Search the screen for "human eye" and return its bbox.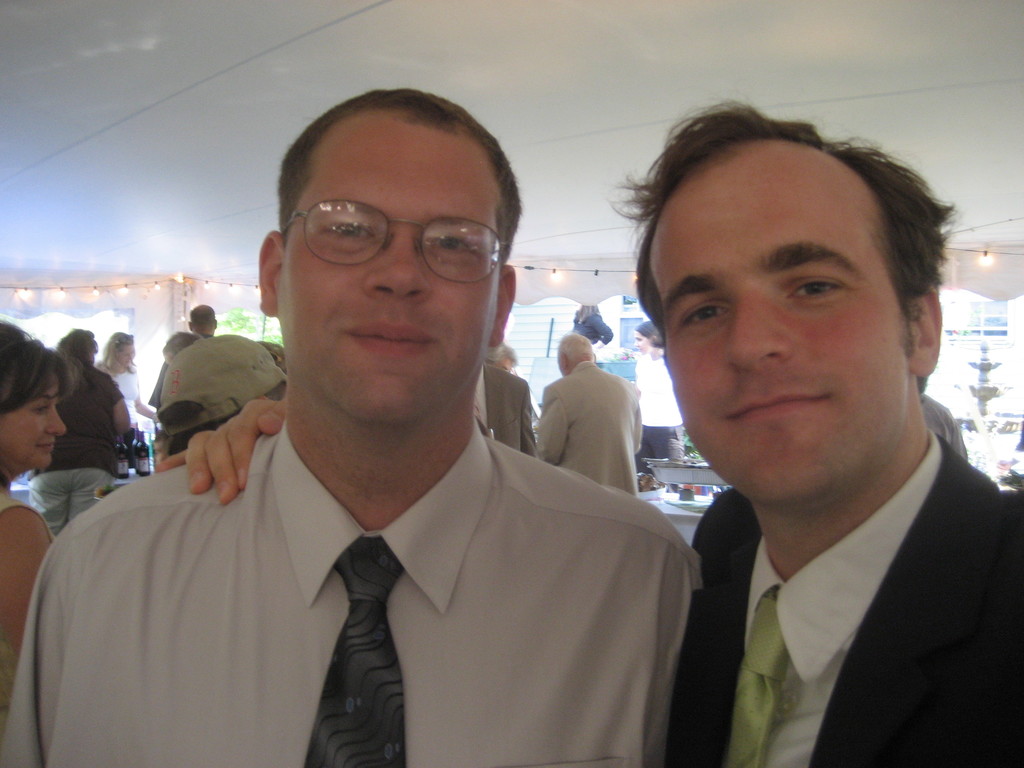
Found: 675,294,734,333.
